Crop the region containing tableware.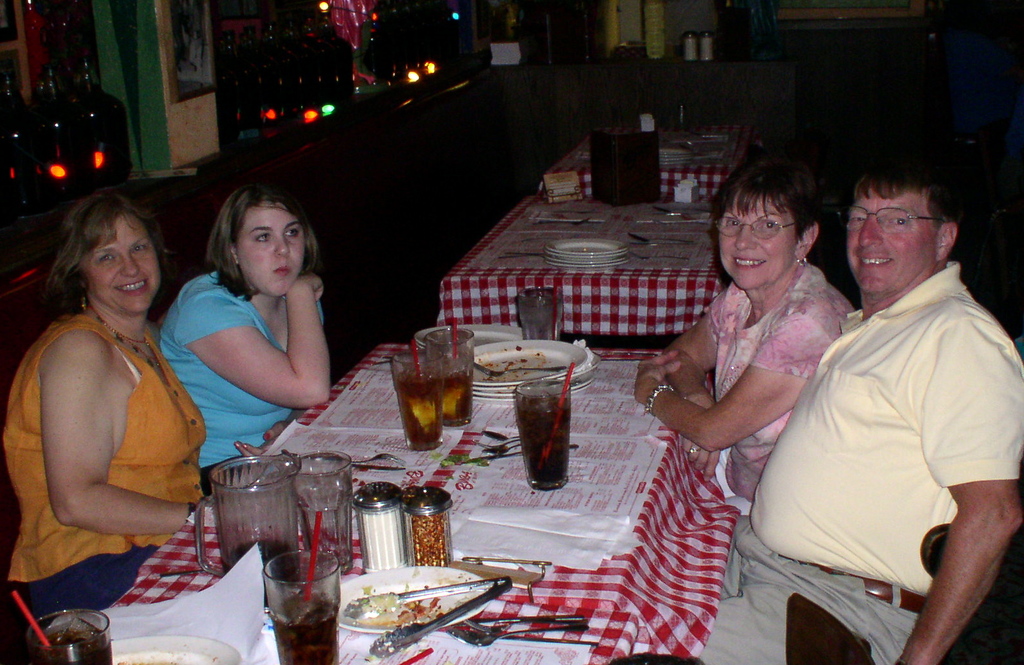
Crop region: 284,450,405,463.
